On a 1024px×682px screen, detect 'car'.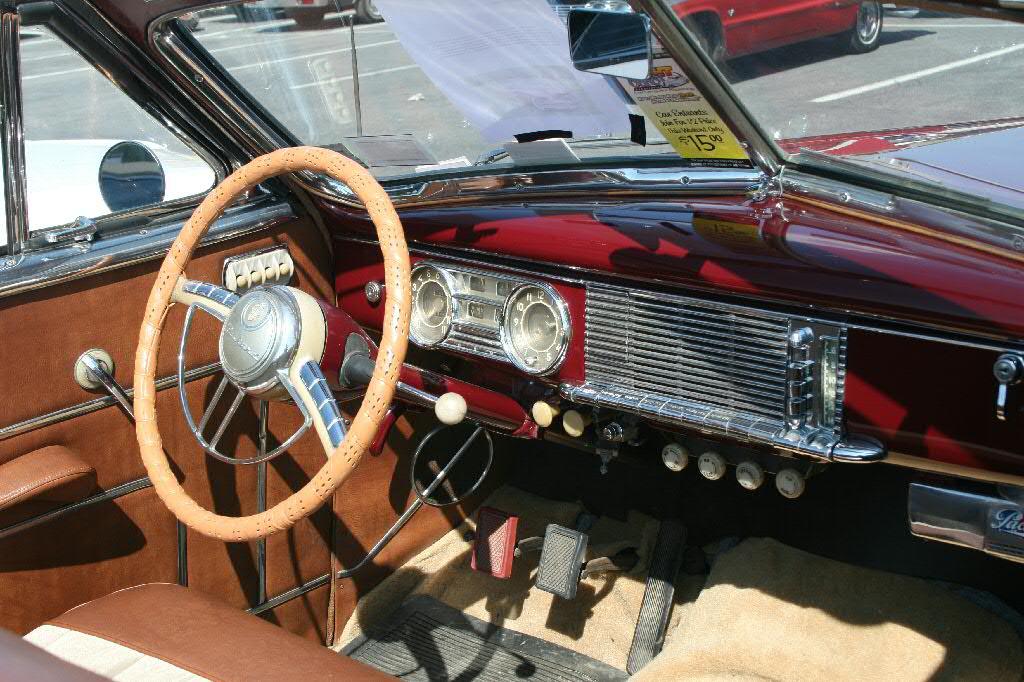
[left=0, top=0, right=1023, bottom=681].
